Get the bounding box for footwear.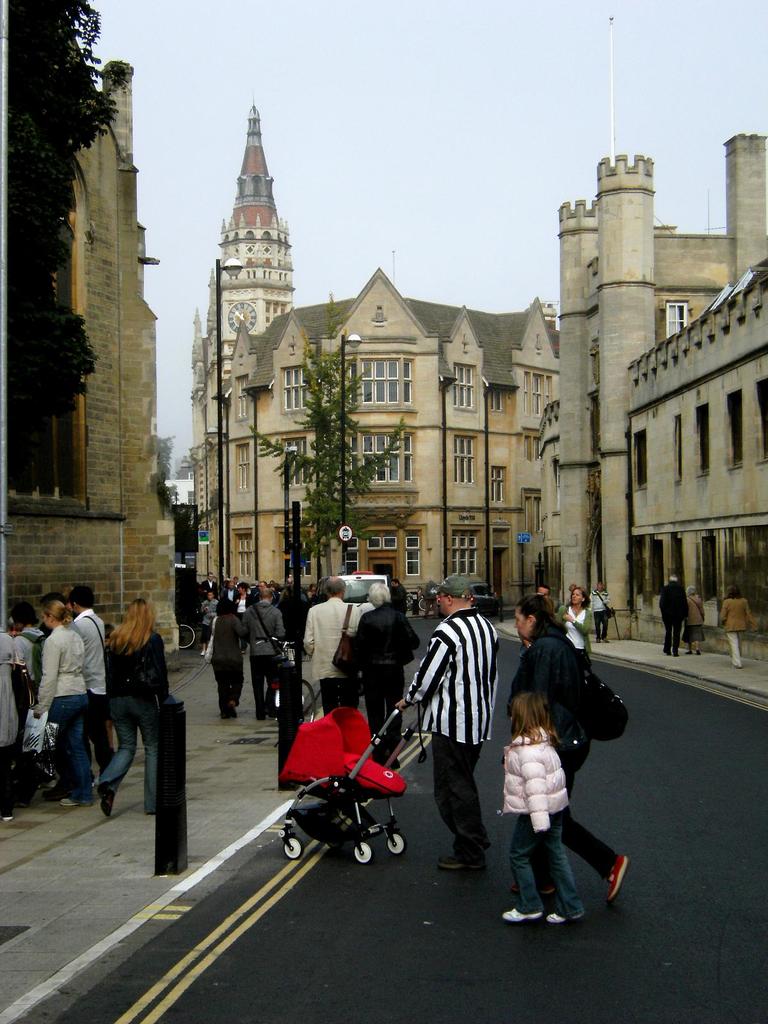
pyautogui.locateOnScreen(239, 645, 246, 657).
